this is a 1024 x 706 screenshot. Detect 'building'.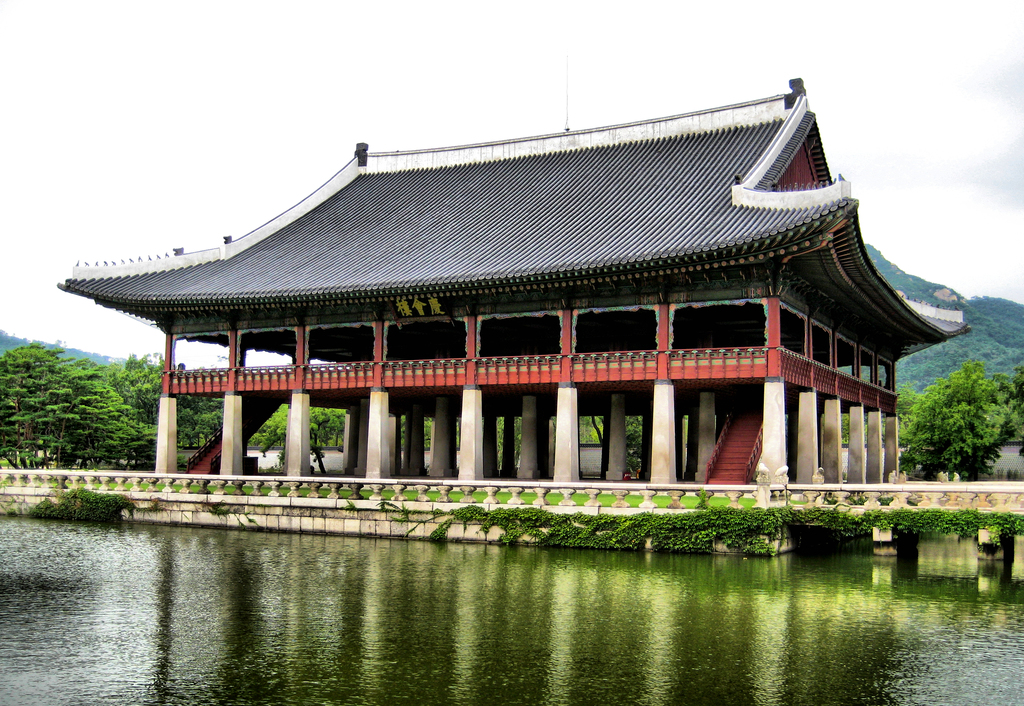
[55,72,970,491].
